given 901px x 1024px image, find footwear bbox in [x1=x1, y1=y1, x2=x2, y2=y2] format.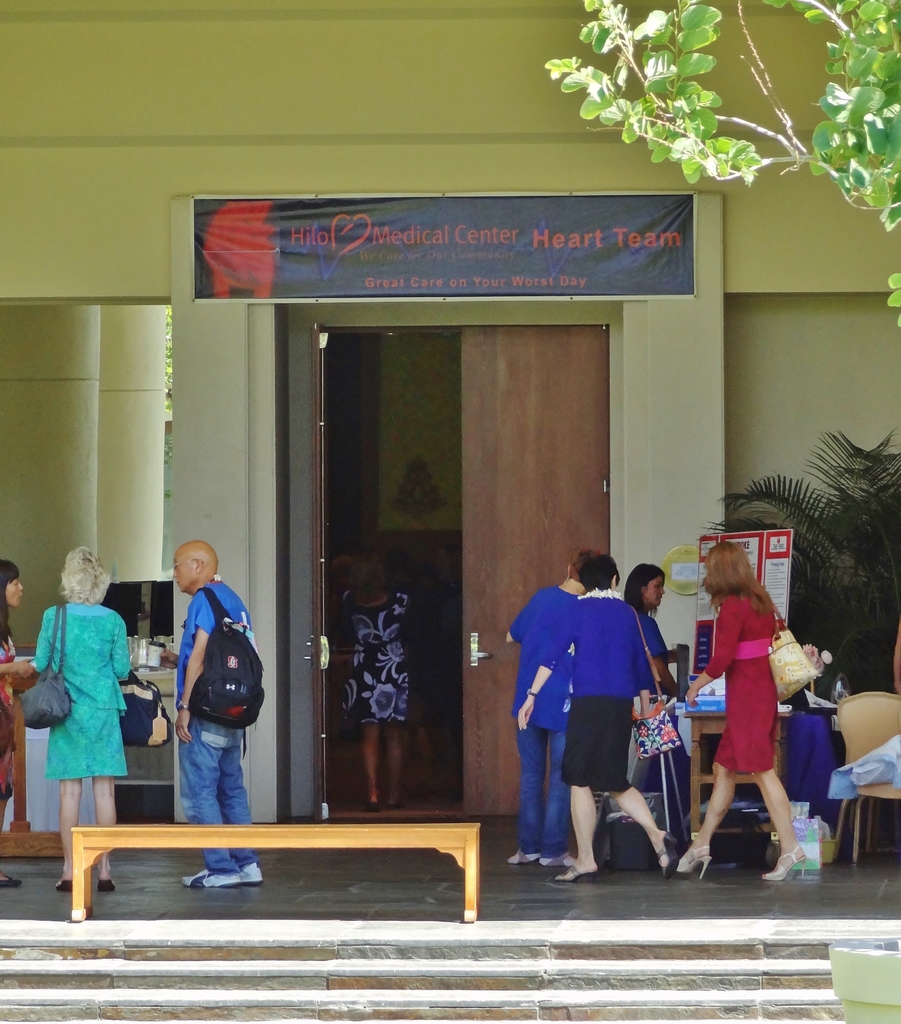
[x1=558, y1=865, x2=597, y2=880].
